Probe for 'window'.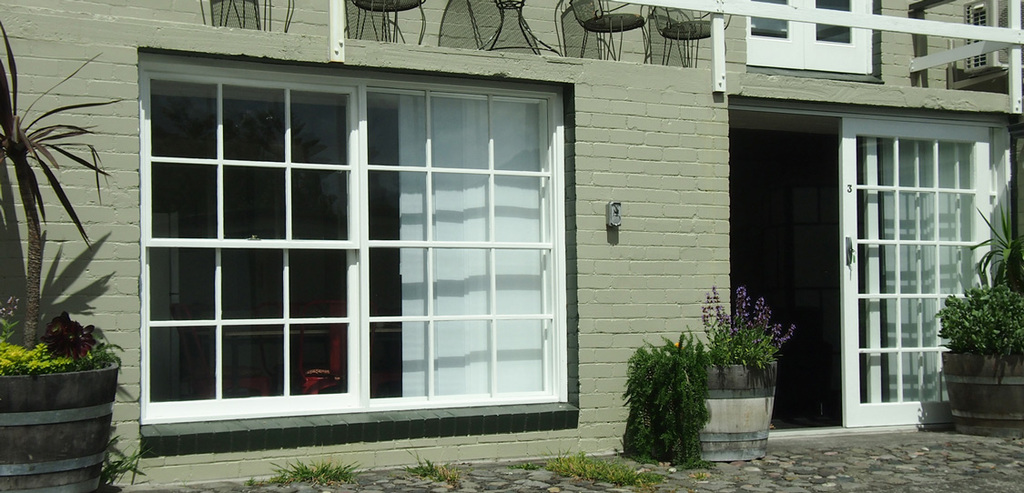
Probe result: (left=86, top=32, right=605, bottom=457).
